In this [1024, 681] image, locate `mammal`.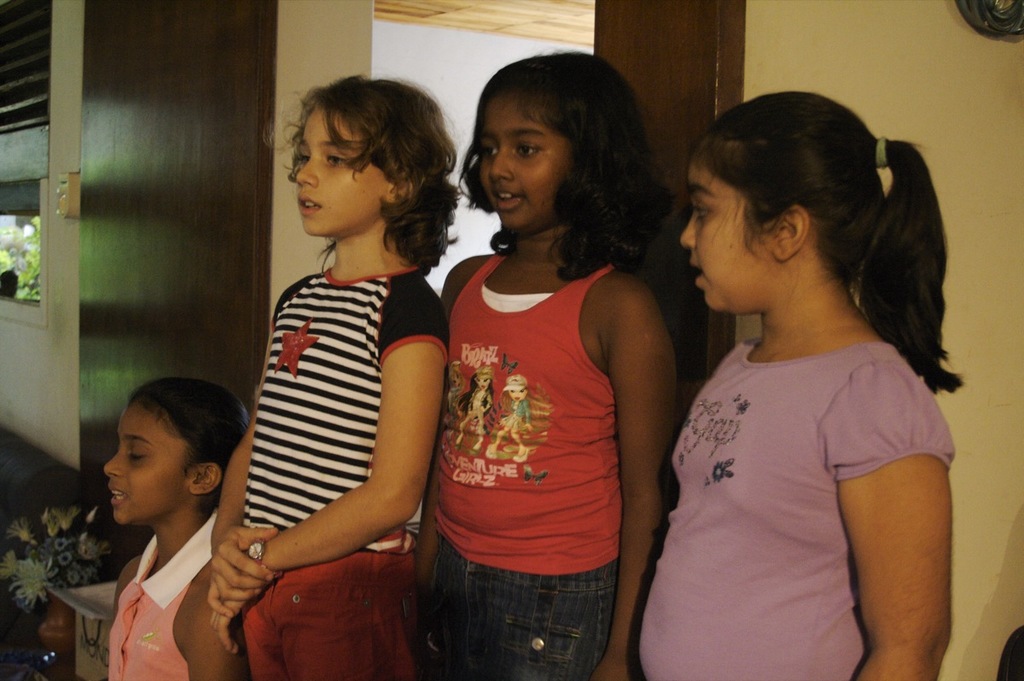
Bounding box: rect(404, 49, 672, 680).
